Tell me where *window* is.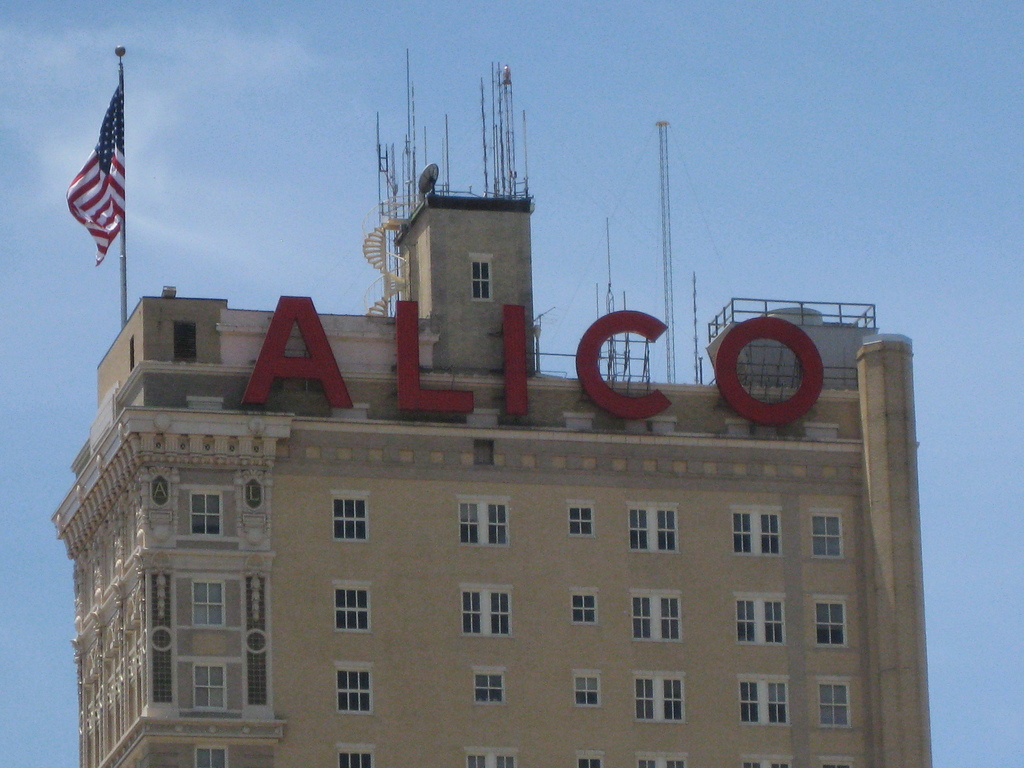
*window* is at <bbox>741, 674, 791, 725</bbox>.
